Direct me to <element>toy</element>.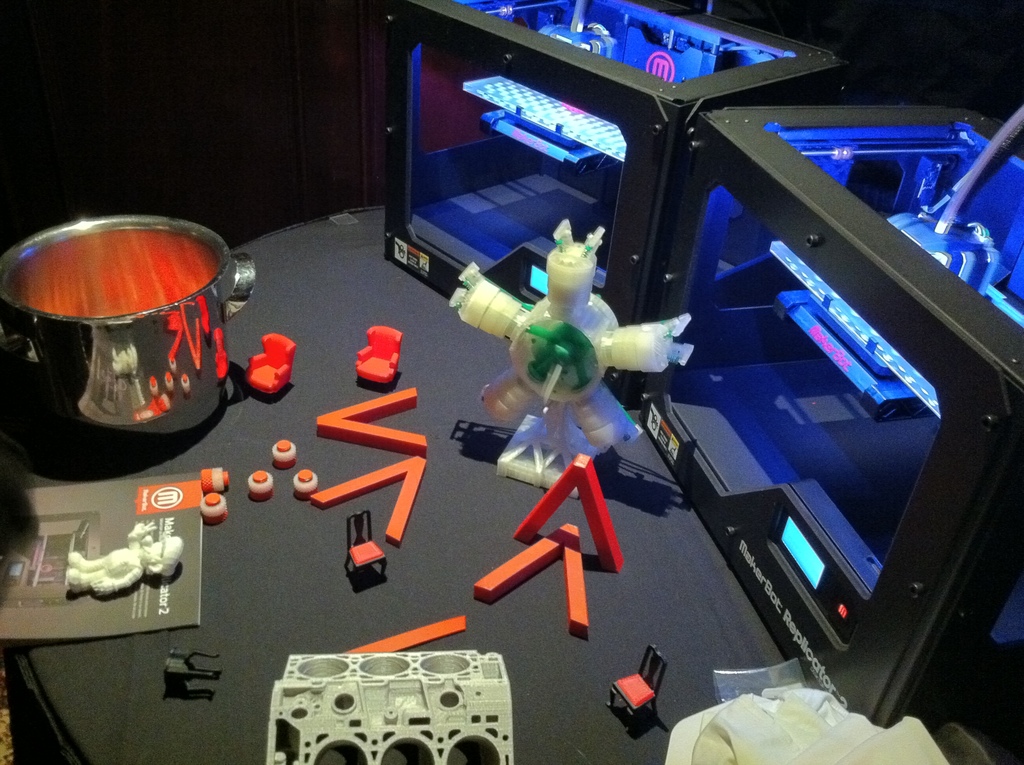
Direction: rect(159, 647, 223, 700).
